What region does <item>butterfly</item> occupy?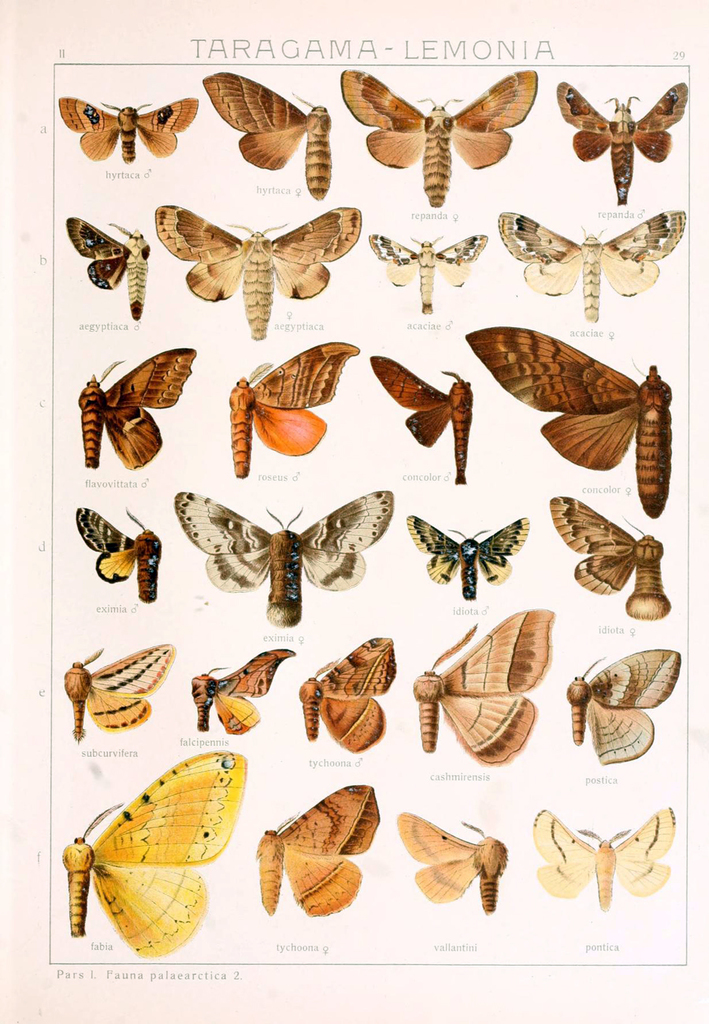
detection(330, 53, 534, 211).
